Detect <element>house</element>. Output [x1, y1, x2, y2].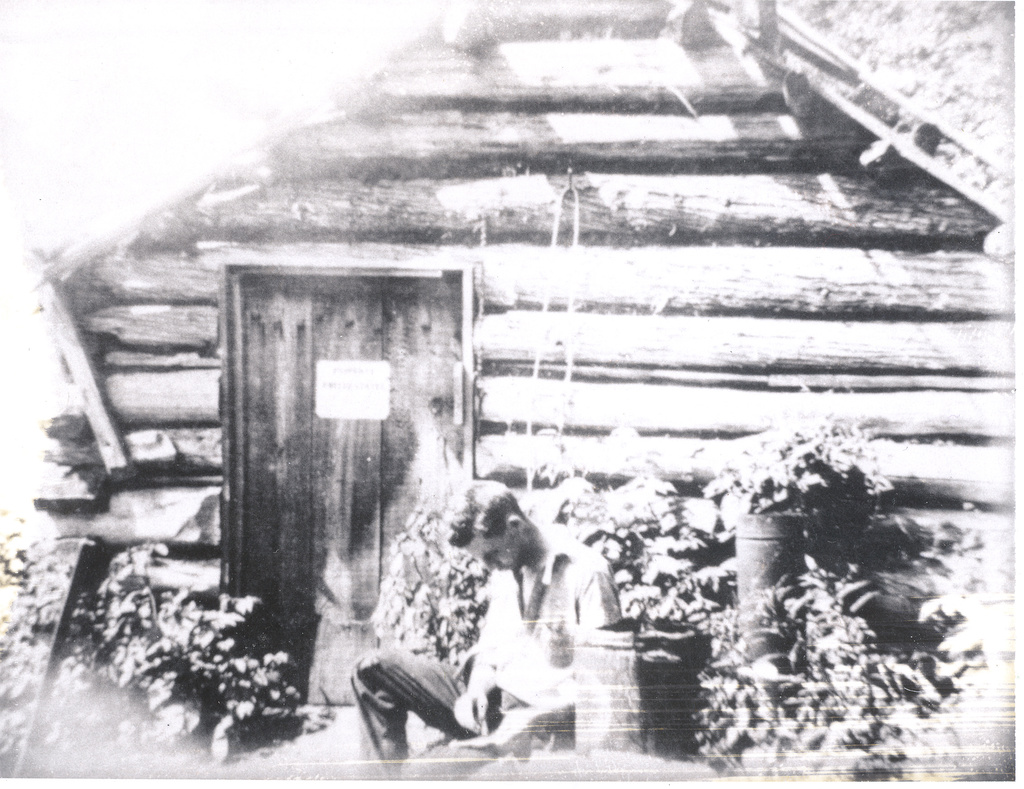
[15, 0, 1016, 784].
